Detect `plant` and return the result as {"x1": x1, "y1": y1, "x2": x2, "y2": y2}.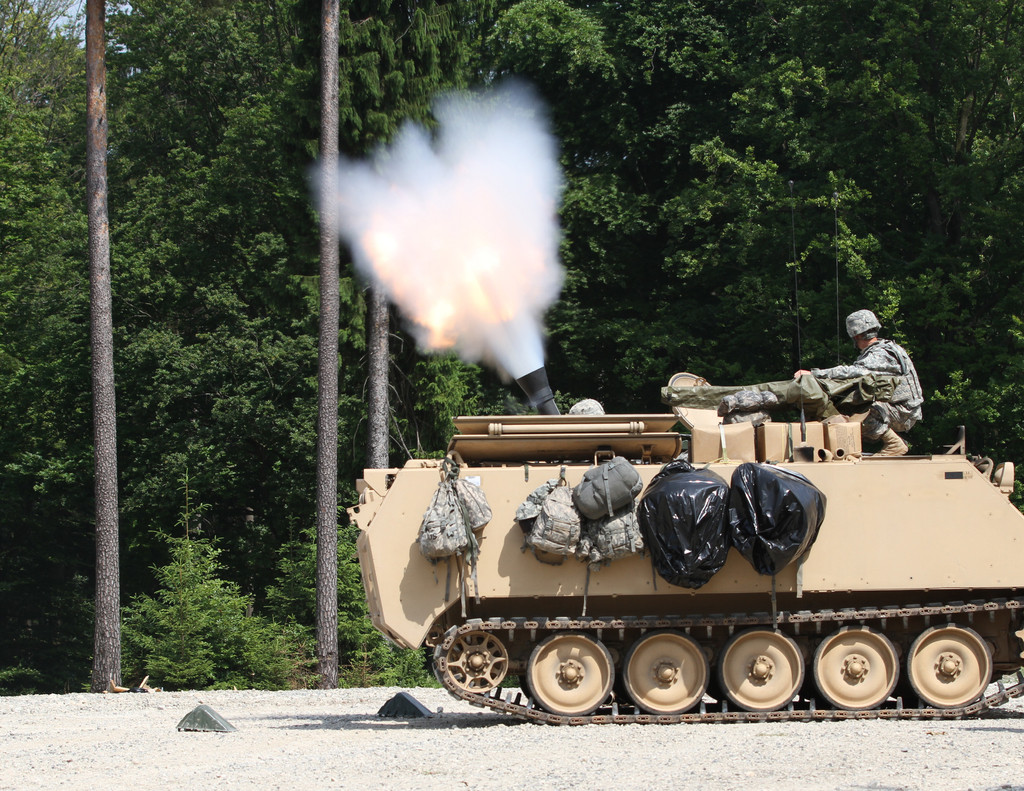
{"x1": 124, "y1": 469, "x2": 305, "y2": 691}.
